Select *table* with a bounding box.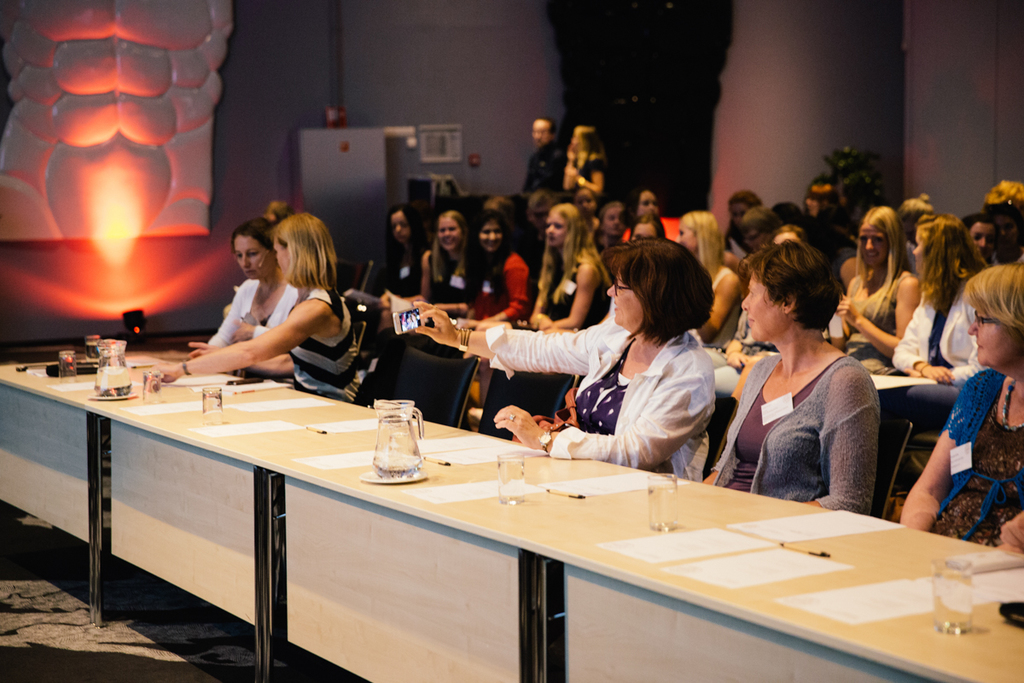
bbox=[0, 346, 475, 682].
